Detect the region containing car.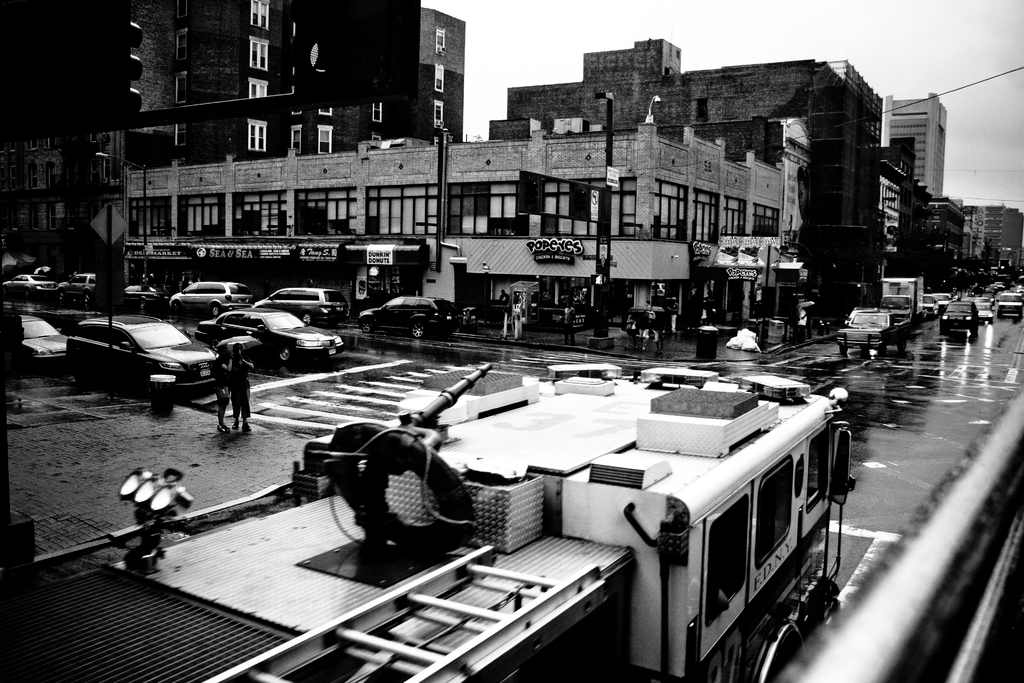
bbox=[65, 312, 238, 402].
